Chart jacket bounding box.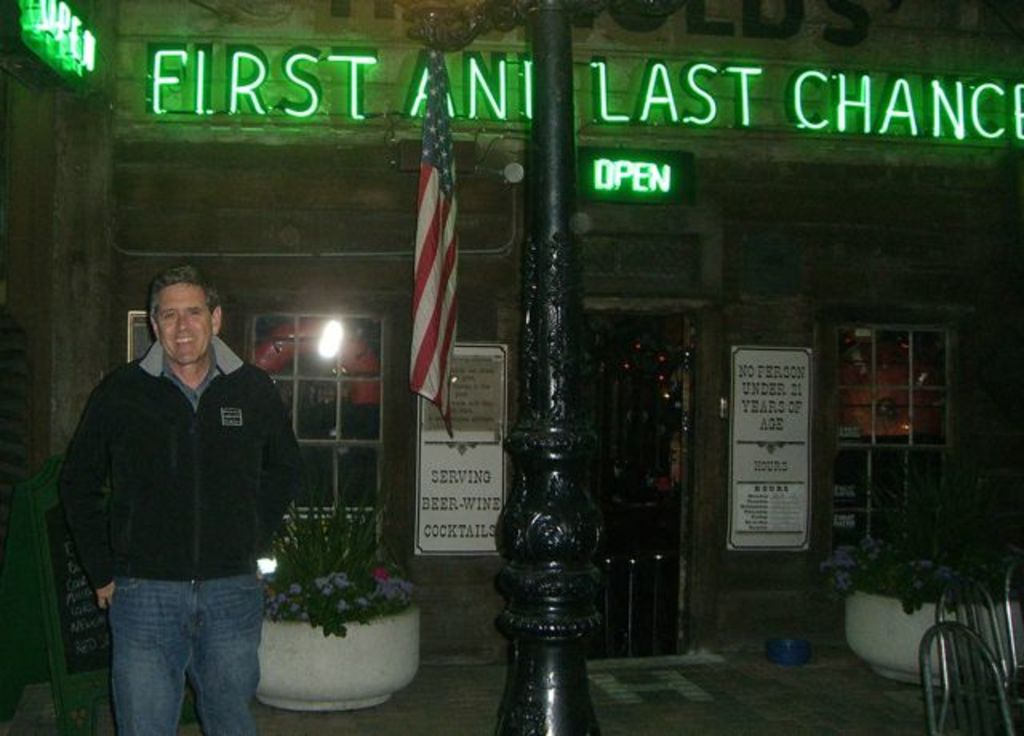
Charted: [left=53, top=338, right=312, bottom=590].
